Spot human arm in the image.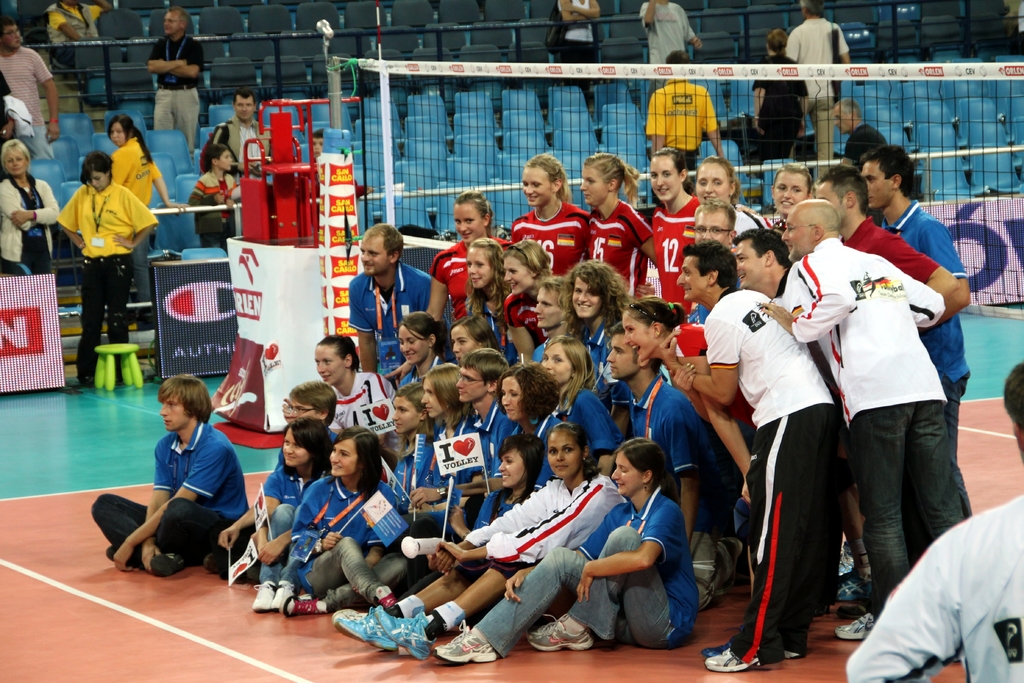
human arm found at box(99, 2, 113, 7).
